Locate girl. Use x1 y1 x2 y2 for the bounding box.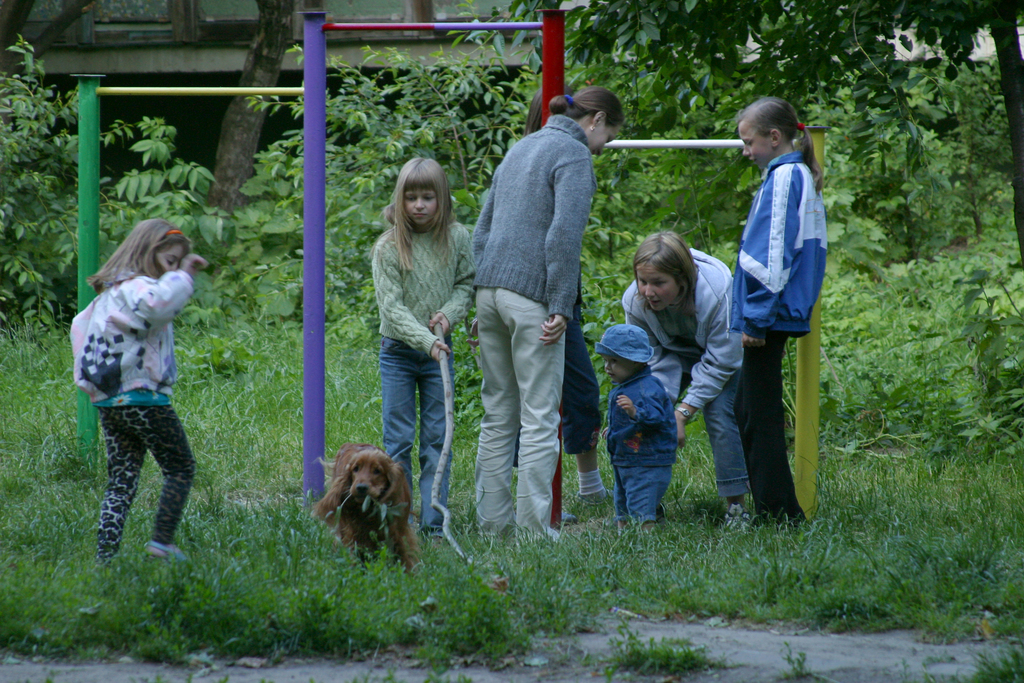
77 221 202 564.
